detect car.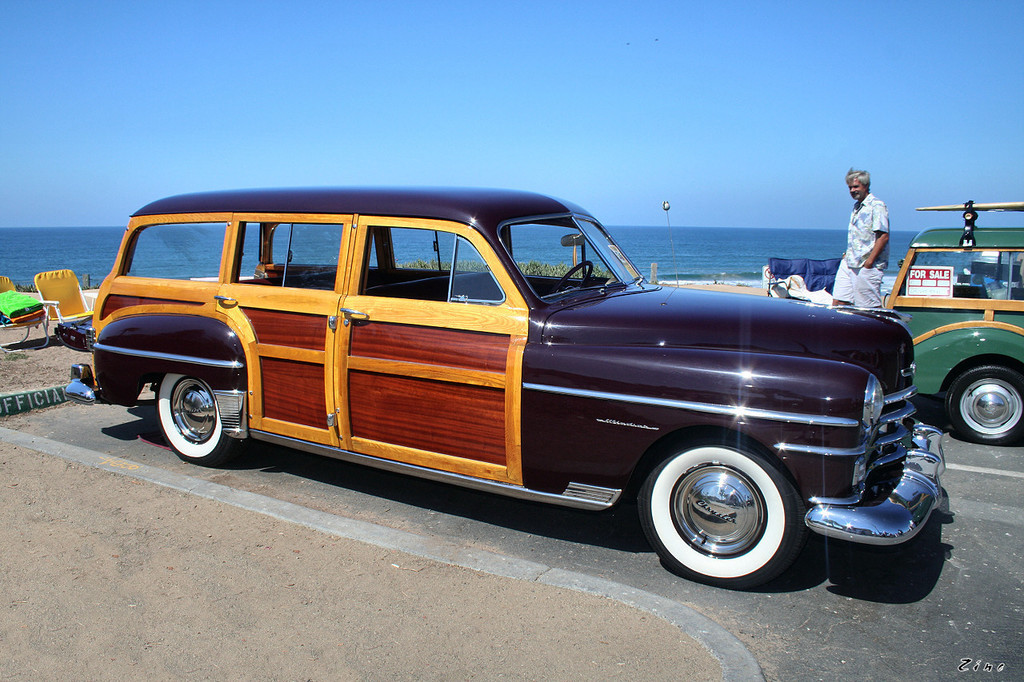
Detected at box=[885, 201, 1023, 445].
